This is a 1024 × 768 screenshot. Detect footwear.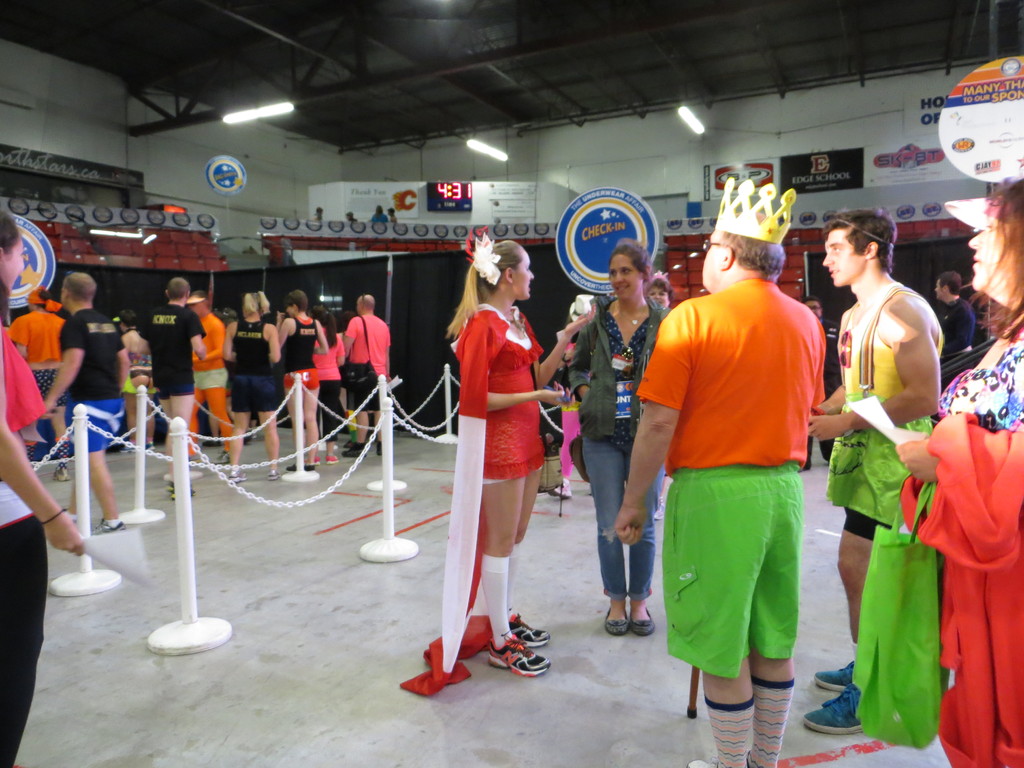
(x1=298, y1=461, x2=319, y2=472).
